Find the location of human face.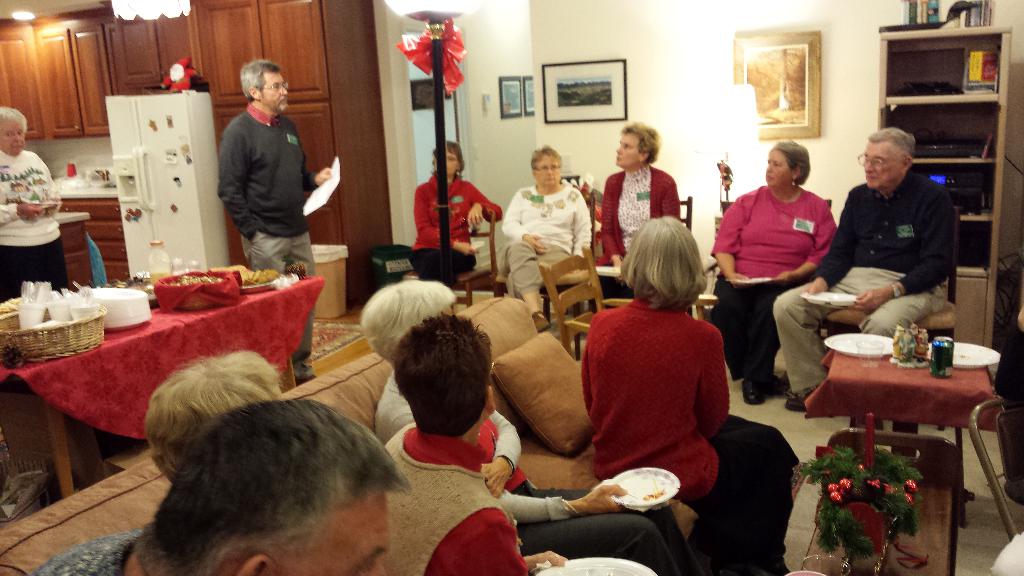
Location: bbox=(0, 122, 28, 153).
